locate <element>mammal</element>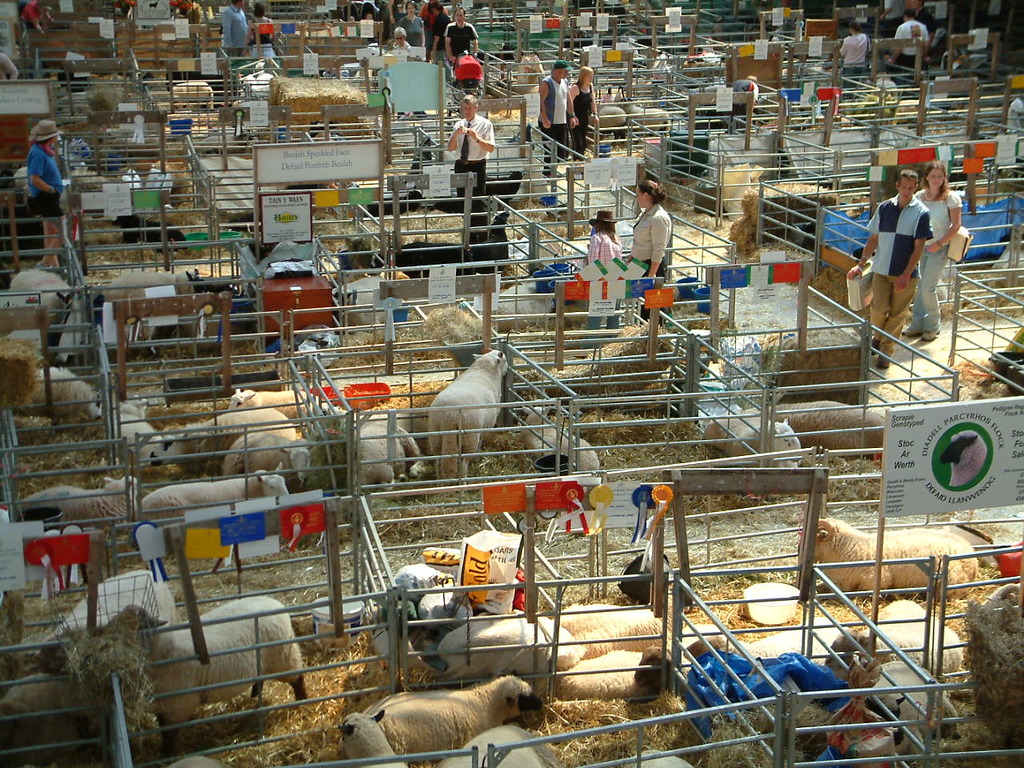
BBox(886, 14, 926, 77)
